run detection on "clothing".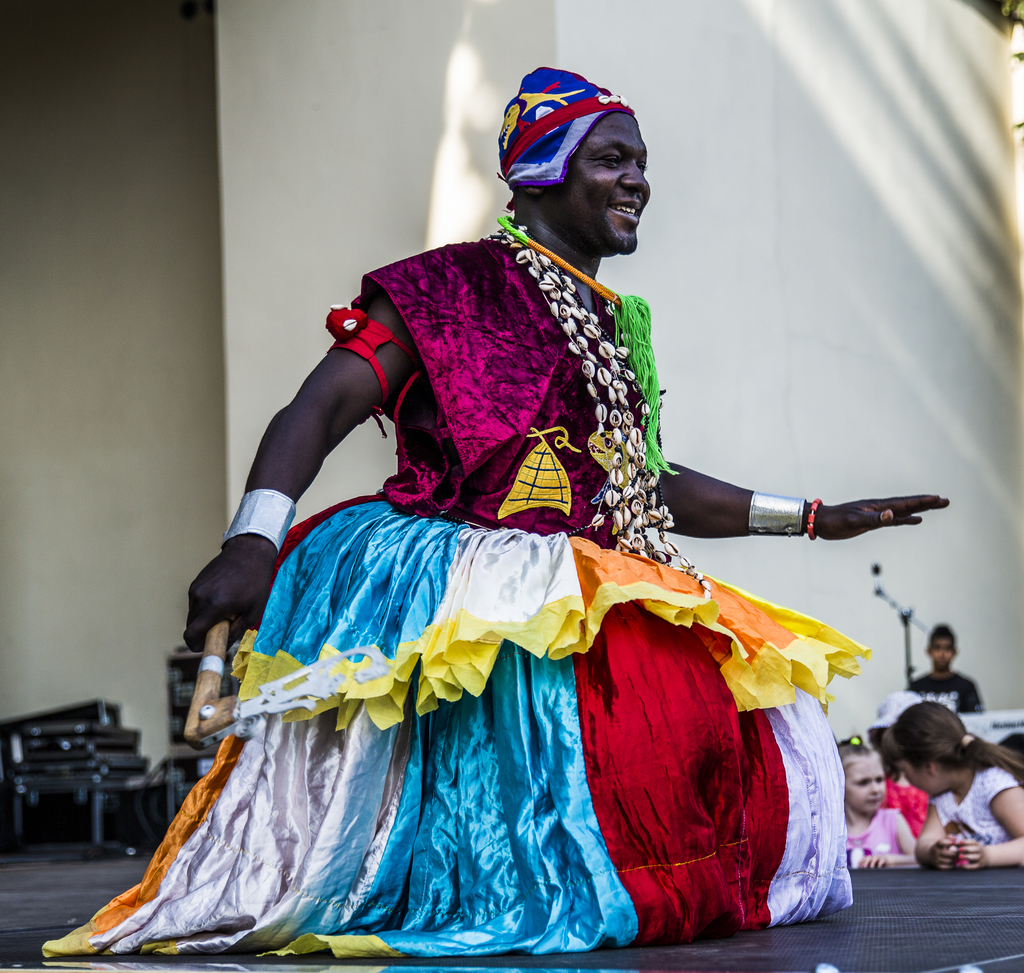
Result: [904,668,986,716].
